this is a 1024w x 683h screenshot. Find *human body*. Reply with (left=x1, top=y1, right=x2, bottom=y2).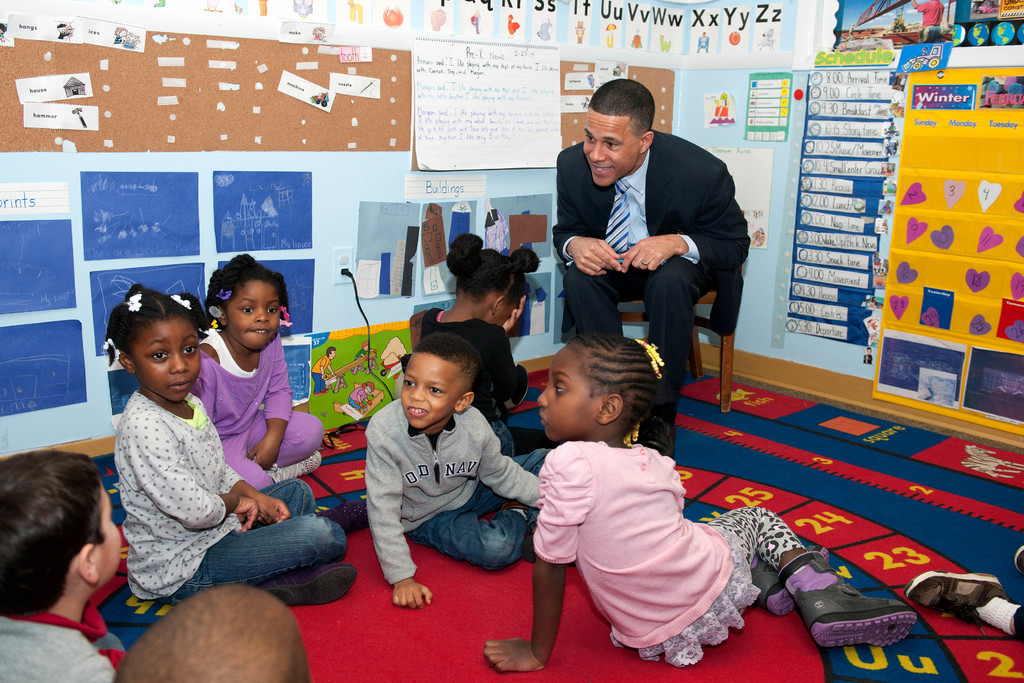
(left=200, top=250, right=332, bottom=486).
